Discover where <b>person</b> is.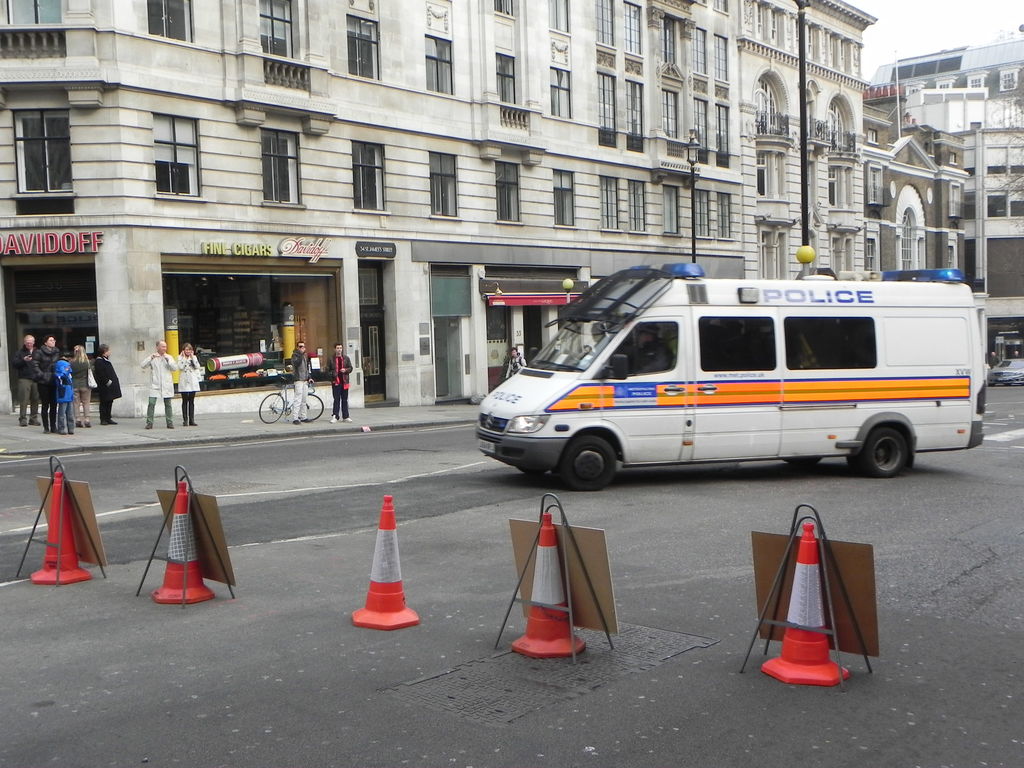
Discovered at detection(507, 345, 524, 381).
